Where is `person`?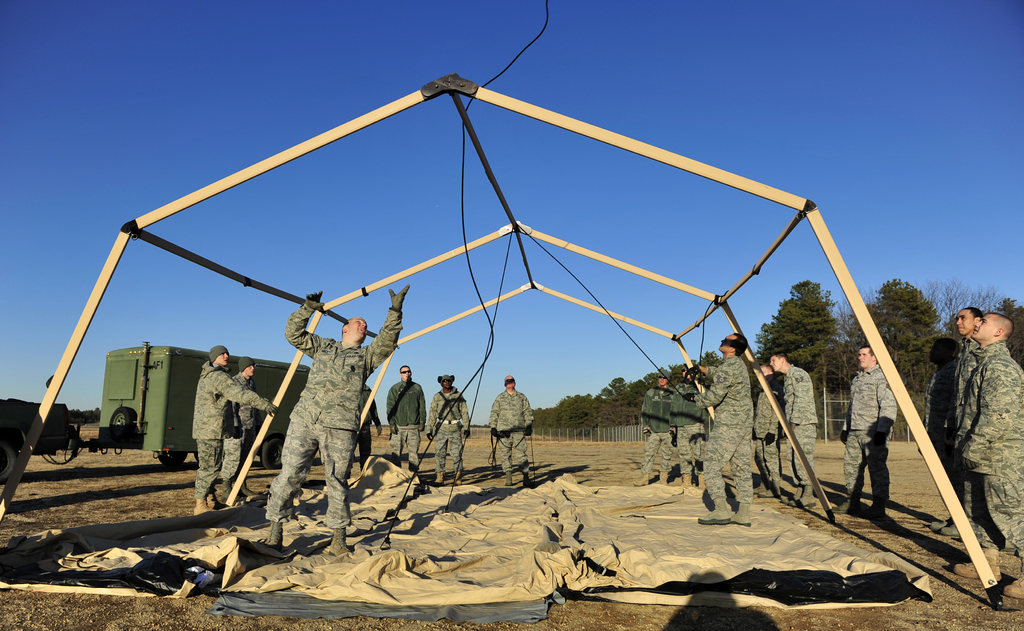
630/371/676/486.
